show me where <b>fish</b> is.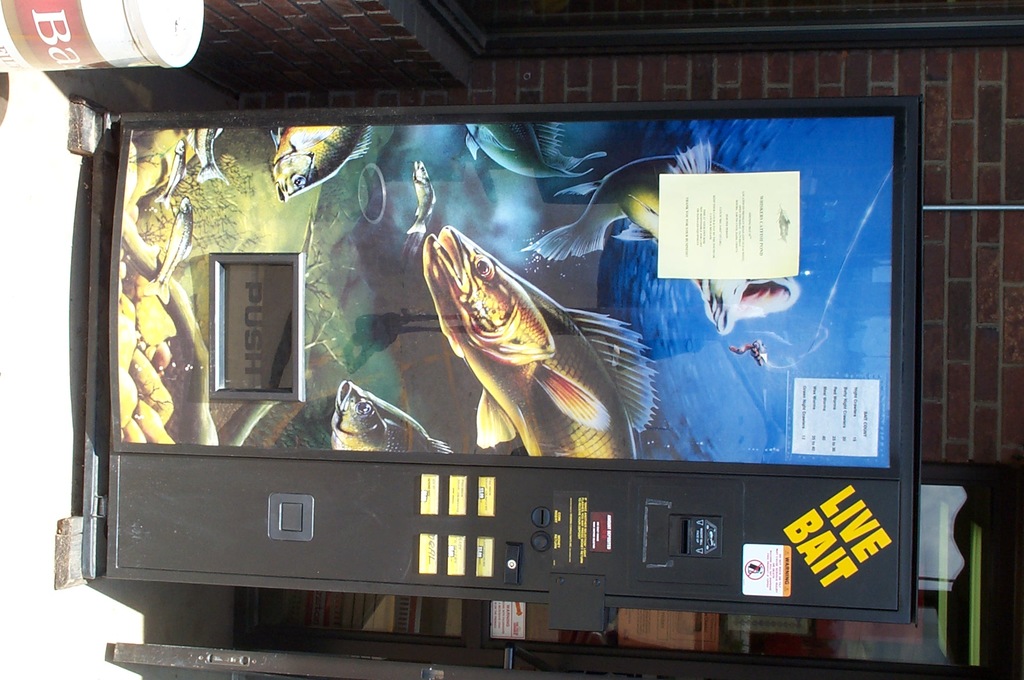
<b>fish</b> is at {"x1": 149, "y1": 193, "x2": 191, "y2": 303}.
